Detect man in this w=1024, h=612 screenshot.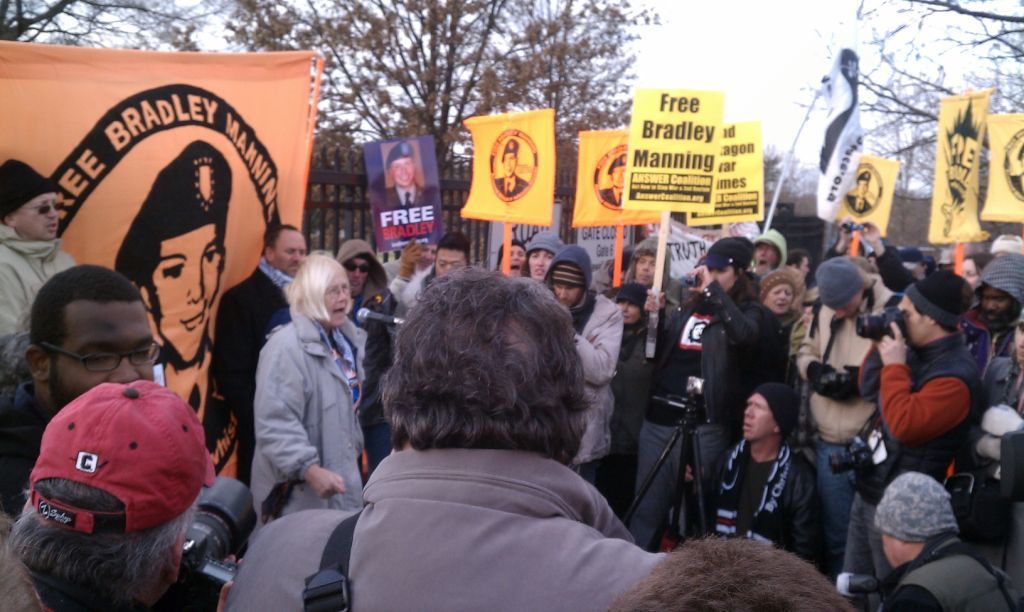
Detection: 222, 266, 669, 611.
